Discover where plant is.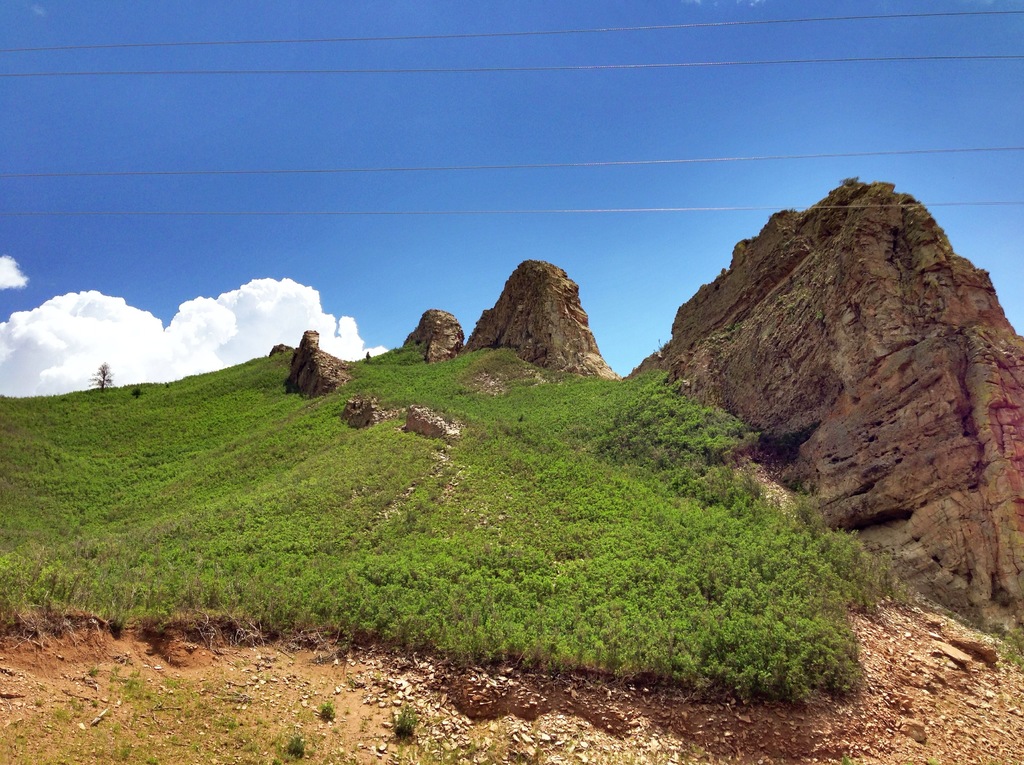
Discovered at 309:696:334:720.
